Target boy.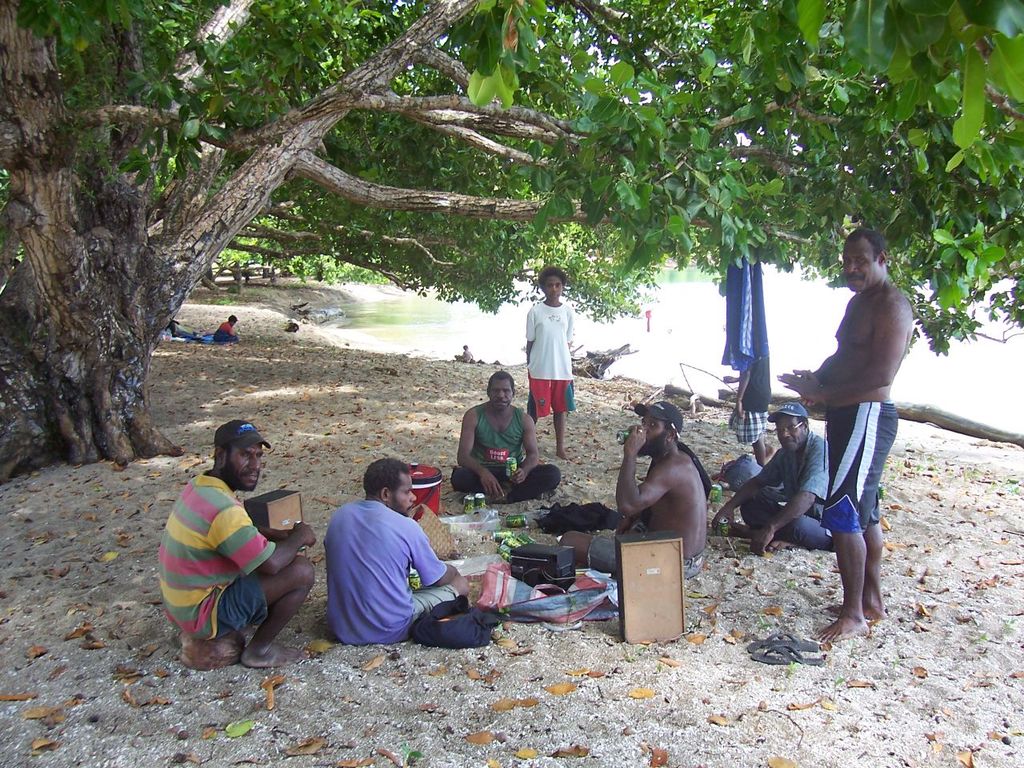
Target region: rect(520, 265, 586, 459).
